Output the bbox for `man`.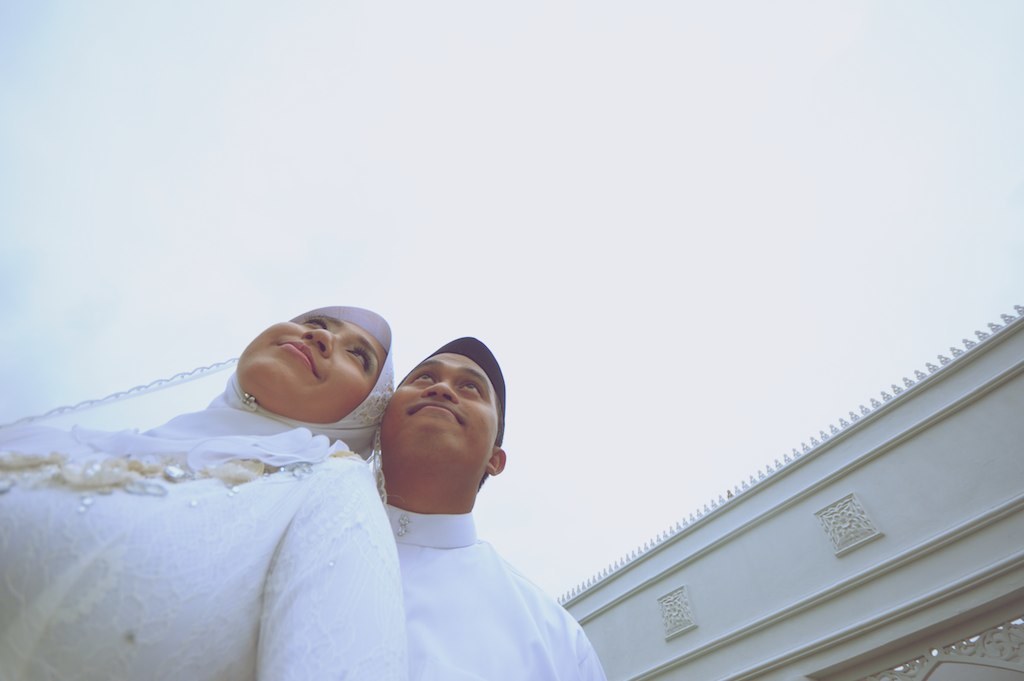
(326,334,590,676).
